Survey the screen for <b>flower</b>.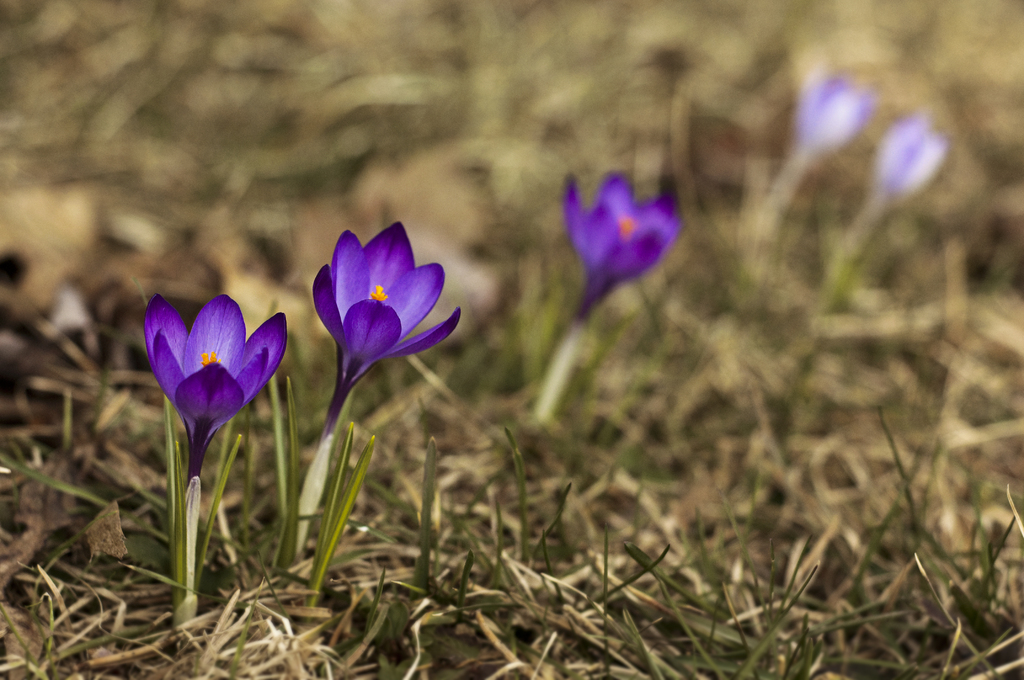
Survey found: {"left": 136, "top": 295, "right": 285, "bottom": 459}.
